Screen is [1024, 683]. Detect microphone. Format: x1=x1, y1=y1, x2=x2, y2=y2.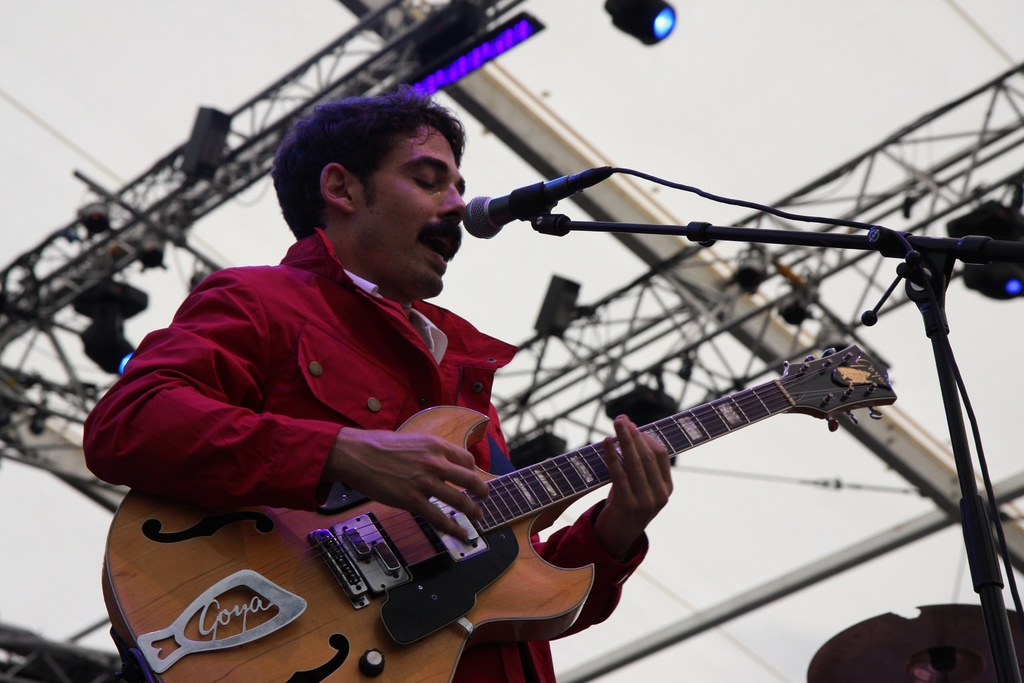
x1=445, y1=160, x2=628, y2=247.
